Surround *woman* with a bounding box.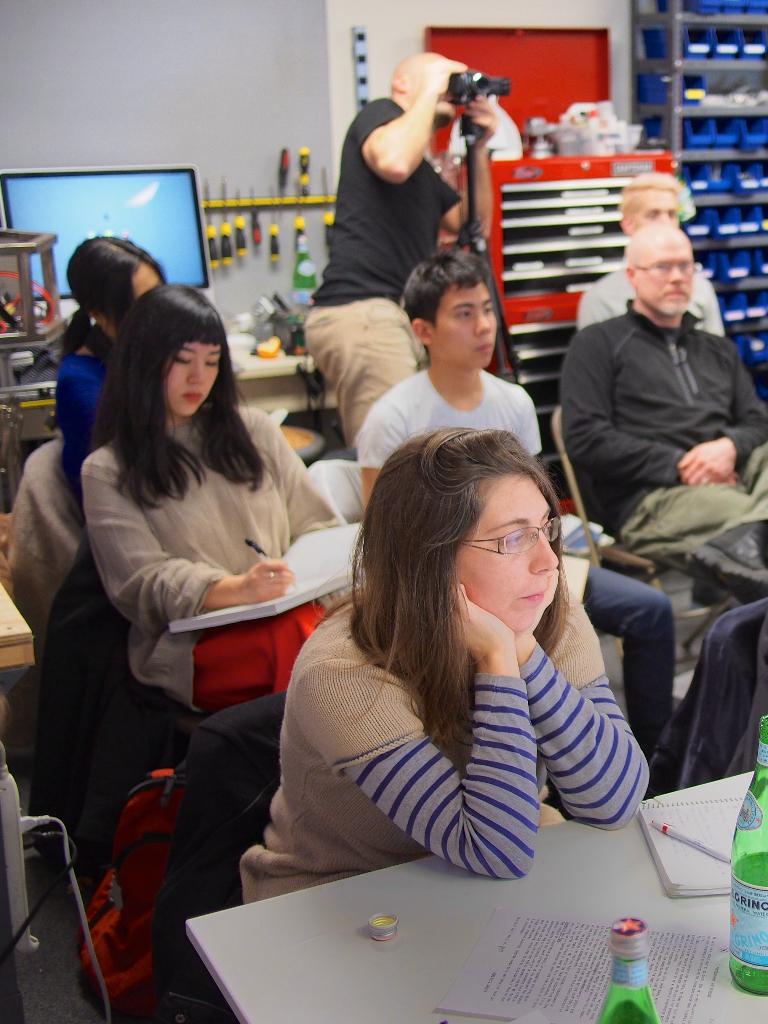
region(260, 403, 663, 899).
